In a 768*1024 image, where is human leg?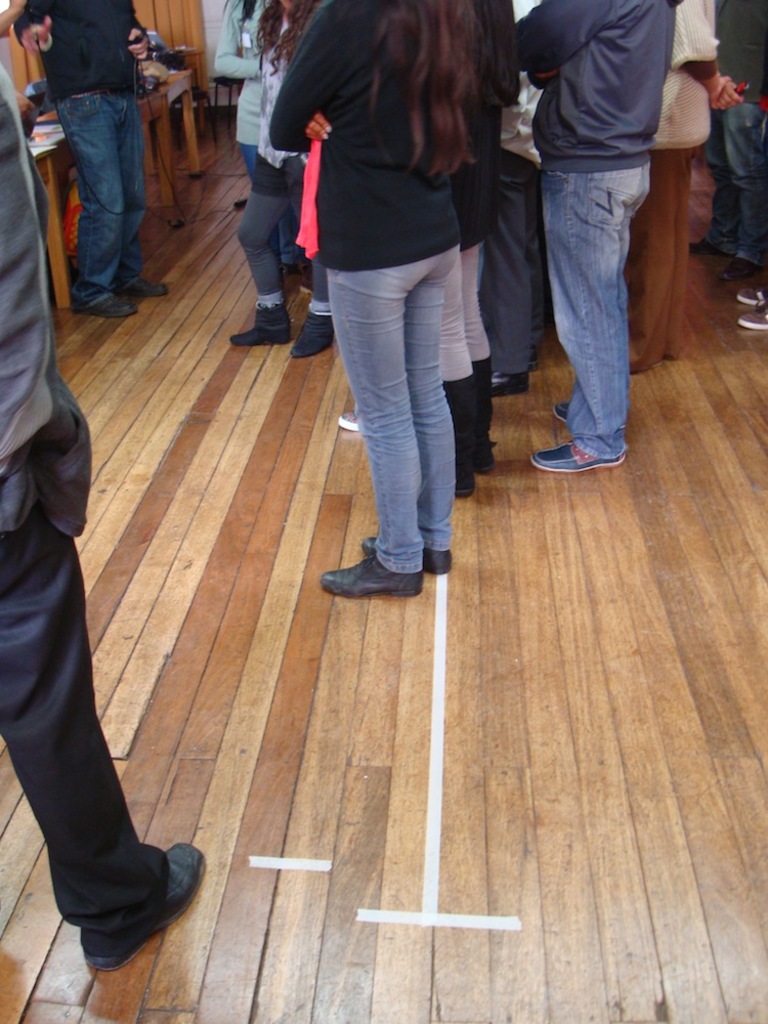
(714,105,767,289).
